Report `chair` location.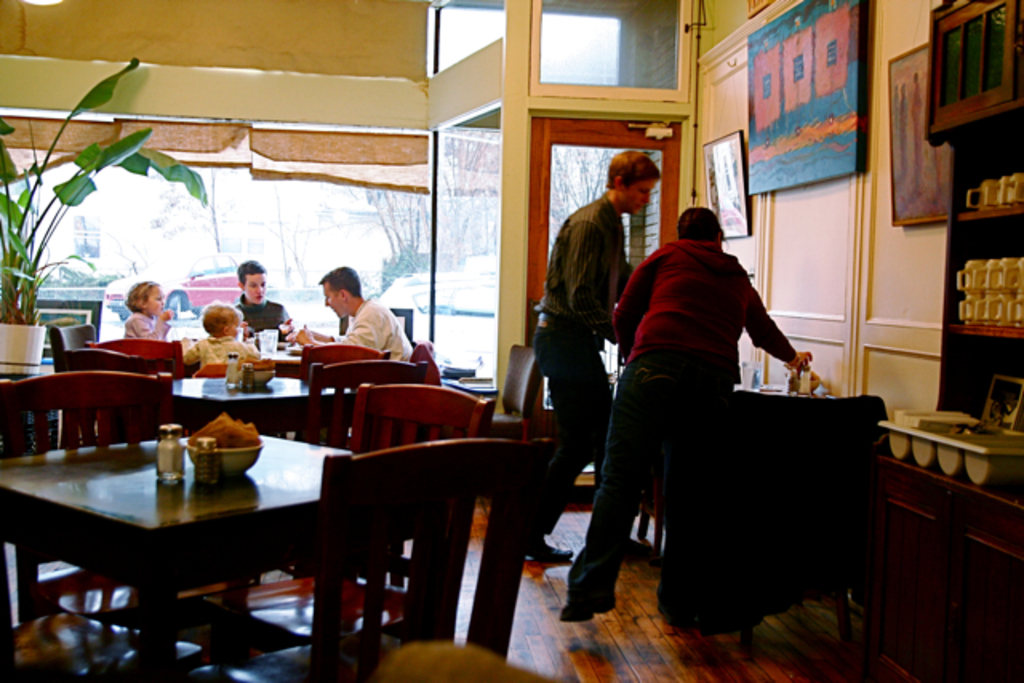
Report: <bbox>198, 382, 496, 664</bbox>.
